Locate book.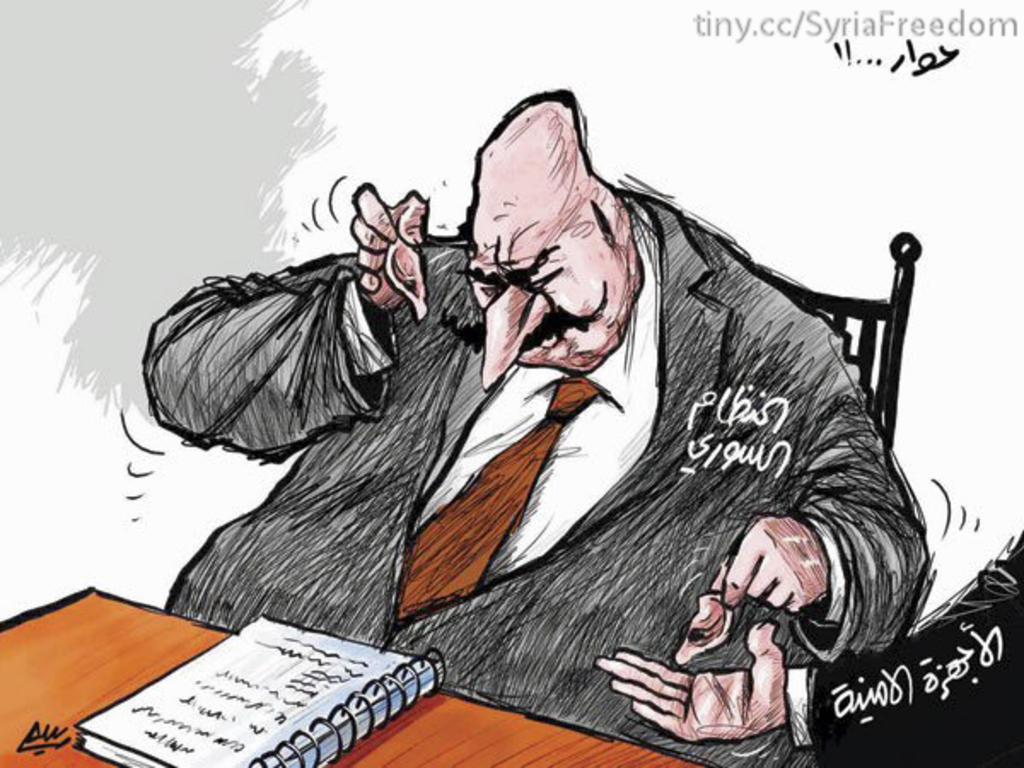
Bounding box: pyautogui.locateOnScreen(58, 606, 449, 766).
